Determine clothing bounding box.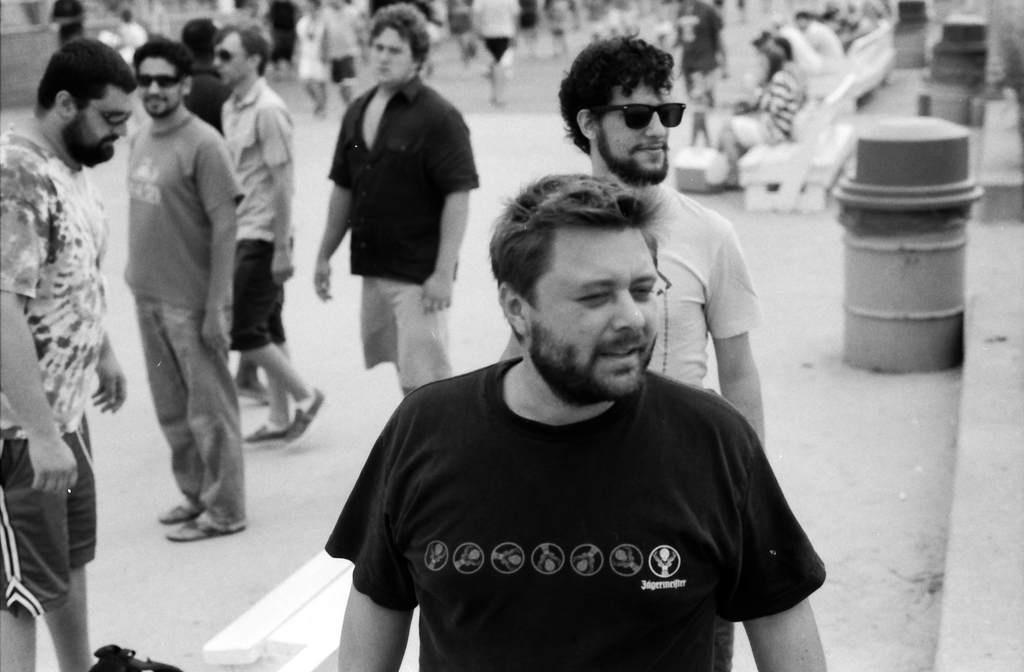
Determined: bbox(0, 109, 100, 630).
